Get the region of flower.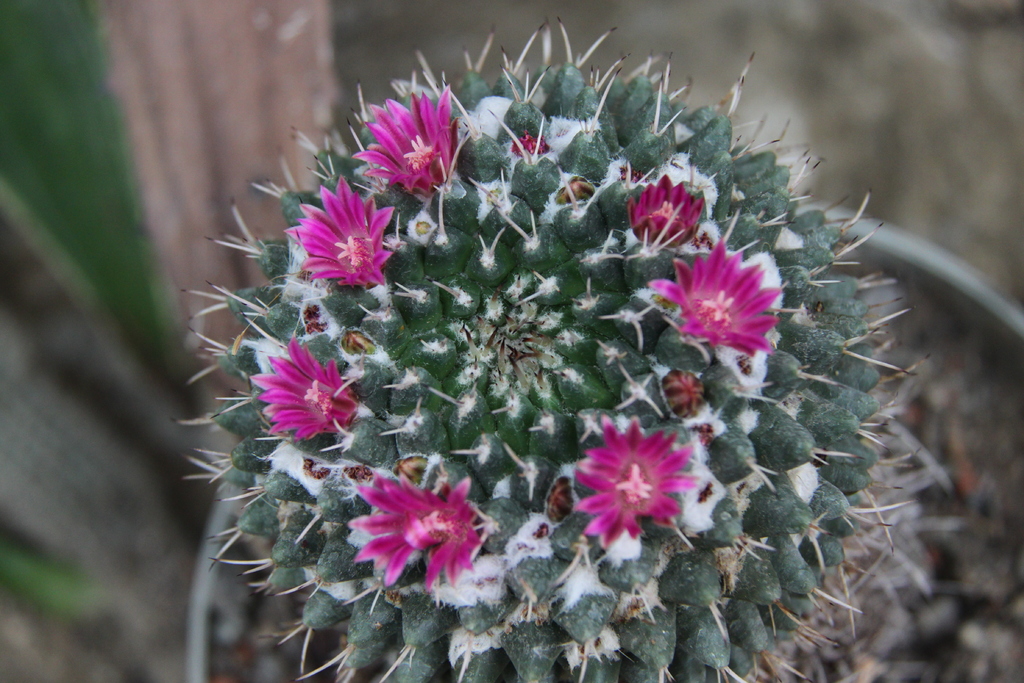
detection(622, 155, 724, 250).
